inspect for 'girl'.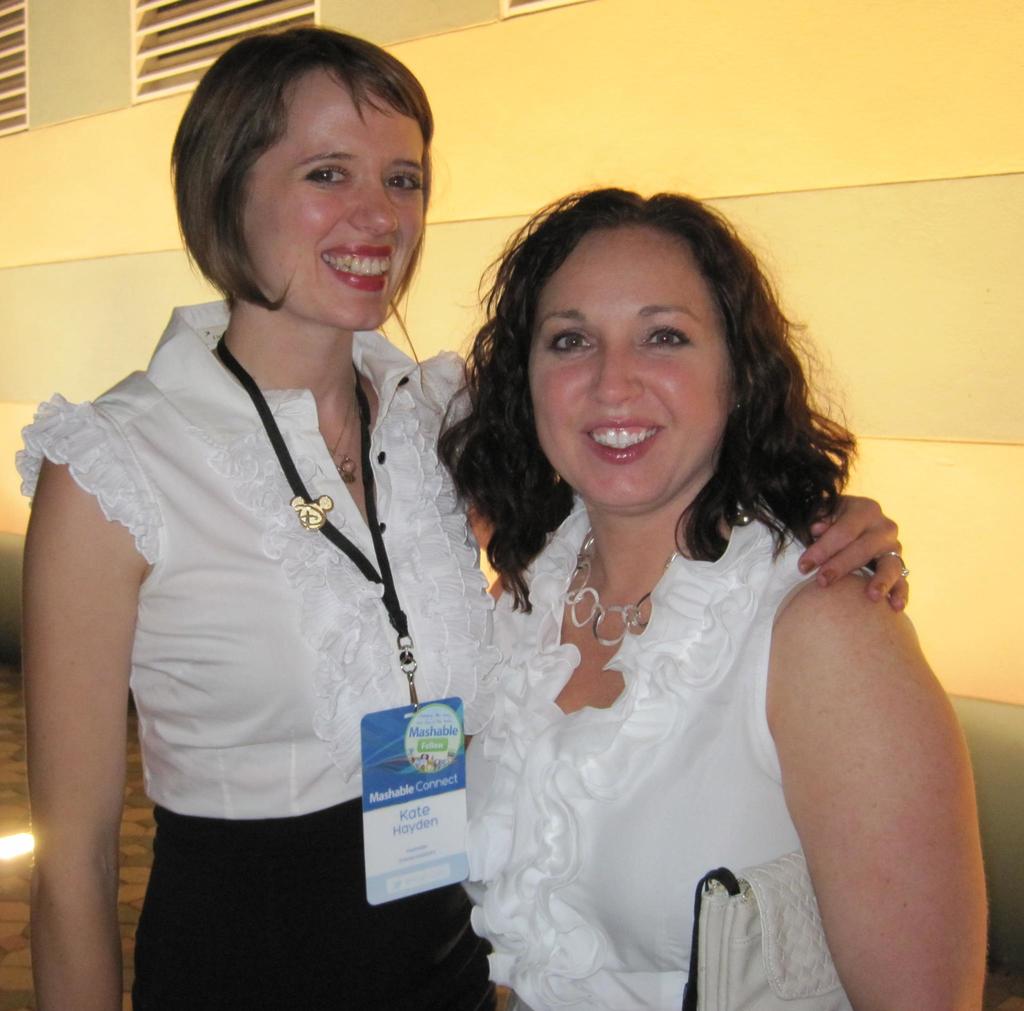
Inspection: [left=12, top=16, right=913, bottom=1010].
